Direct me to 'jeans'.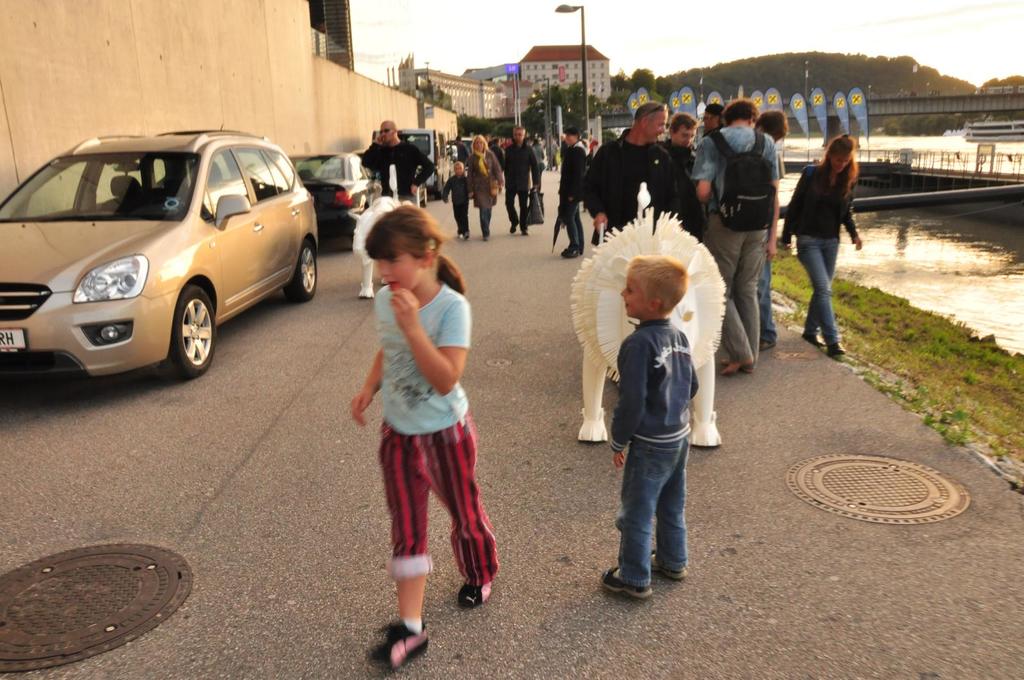
Direction: [795,242,844,345].
